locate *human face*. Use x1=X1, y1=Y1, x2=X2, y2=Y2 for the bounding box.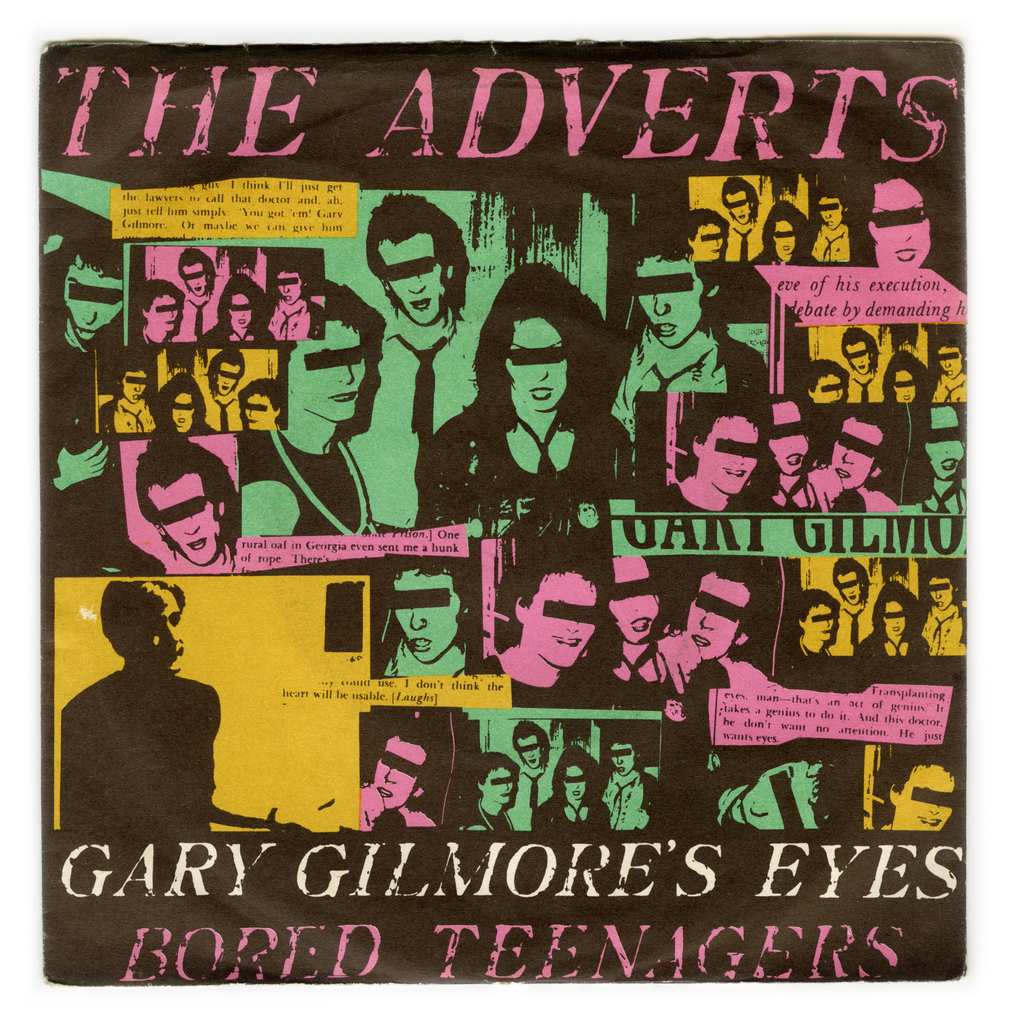
x1=136, y1=592, x2=183, y2=668.
